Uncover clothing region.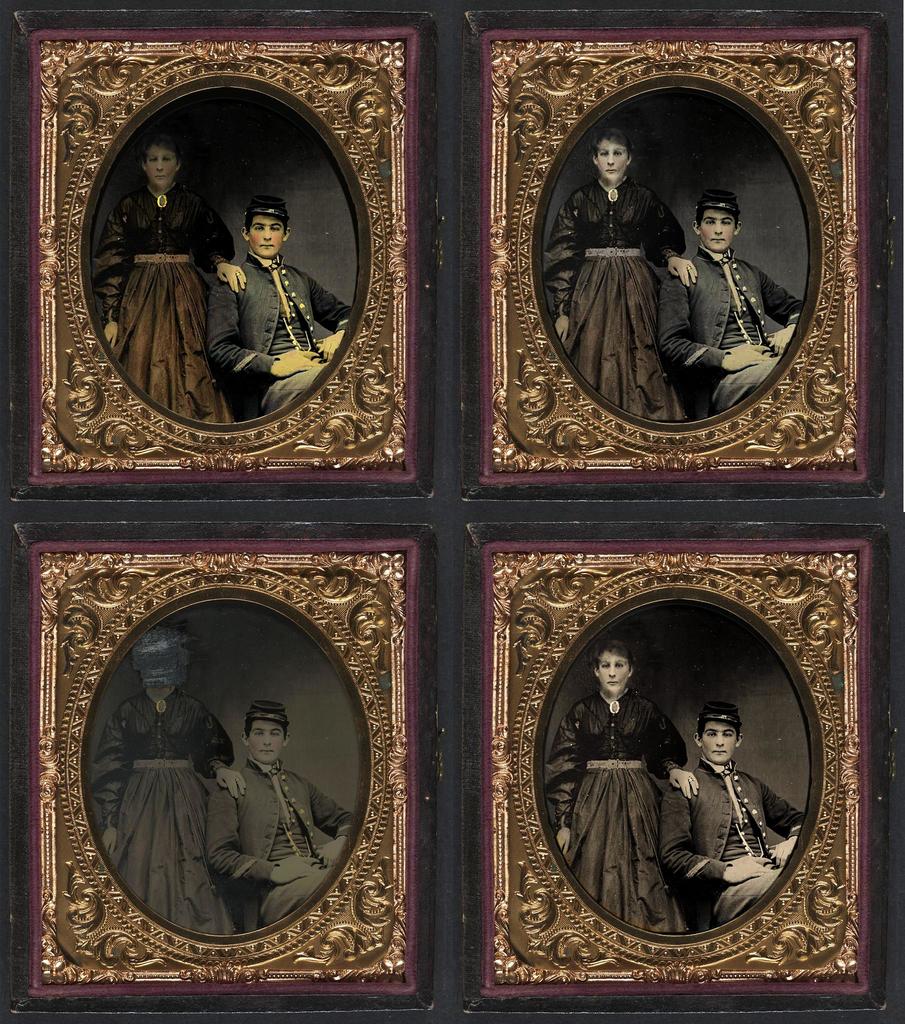
Uncovered: {"x1": 93, "y1": 181, "x2": 235, "y2": 424}.
